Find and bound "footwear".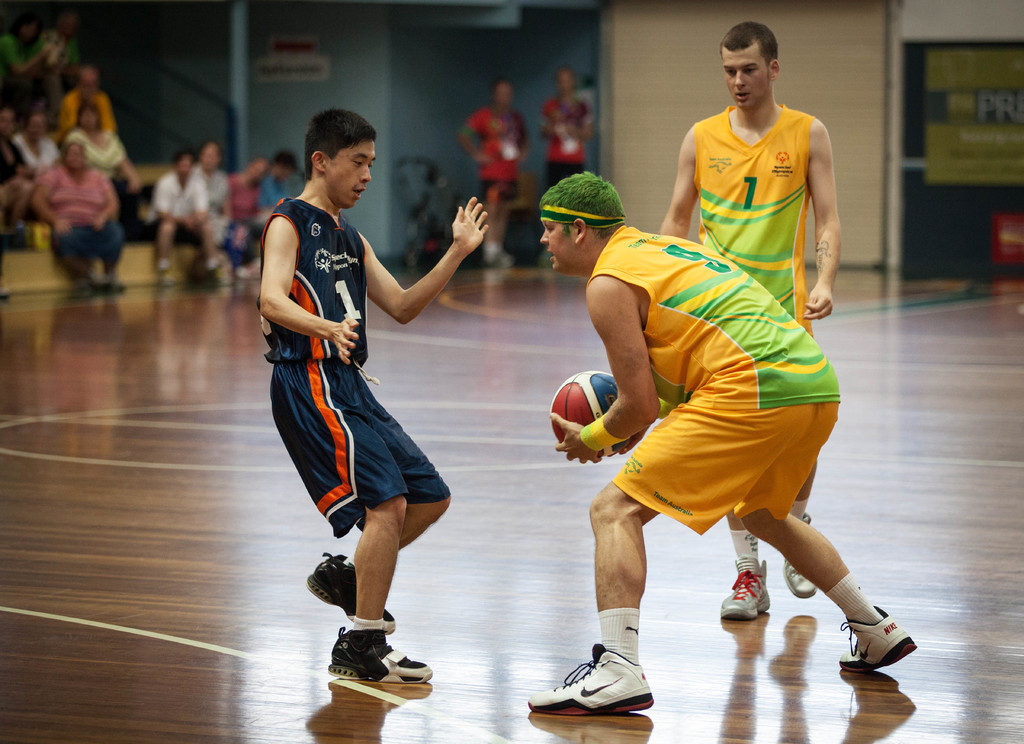
Bound: (560,649,659,725).
